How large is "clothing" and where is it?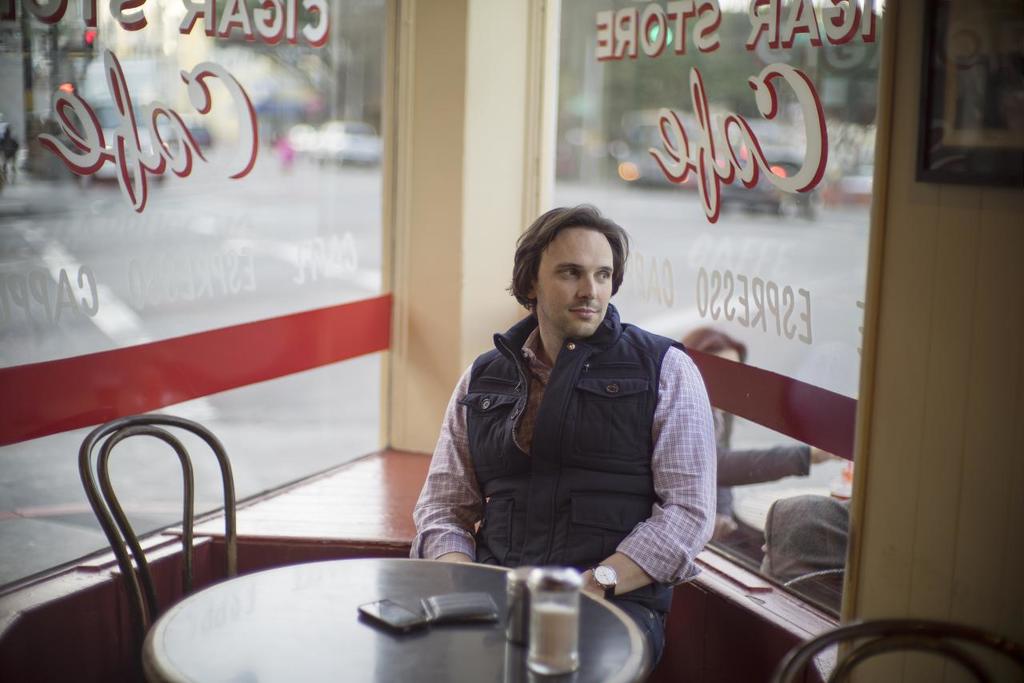
Bounding box: (397, 257, 722, 610).
